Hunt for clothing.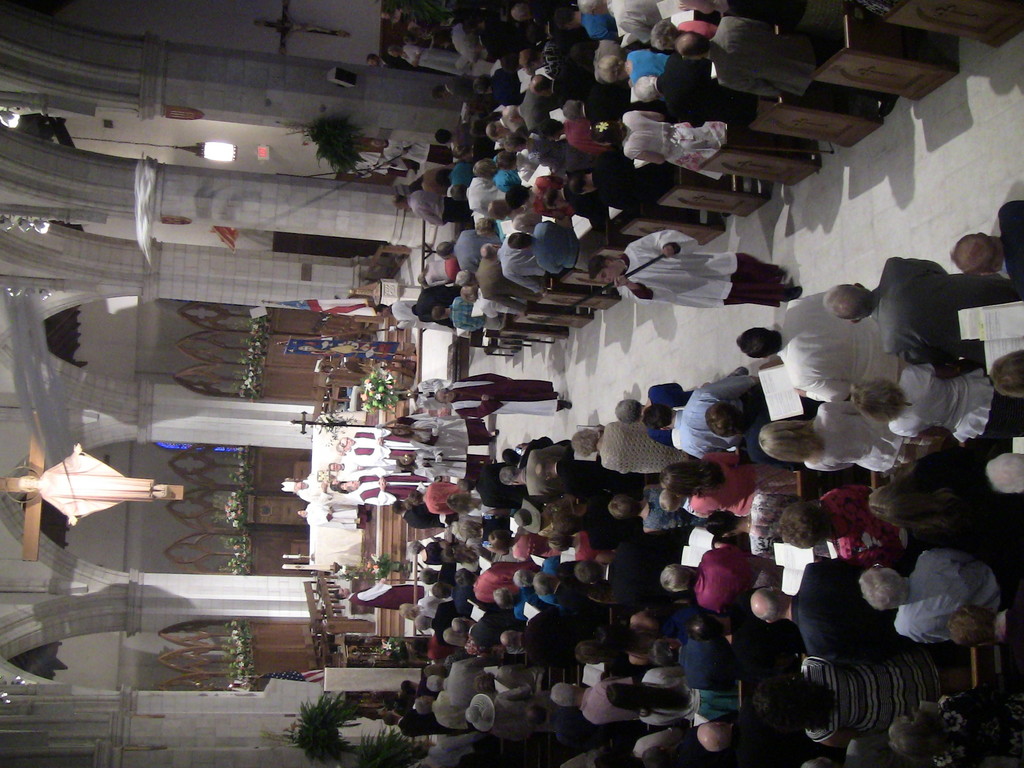
Hunted down at 873, 369, 1023, 445.
